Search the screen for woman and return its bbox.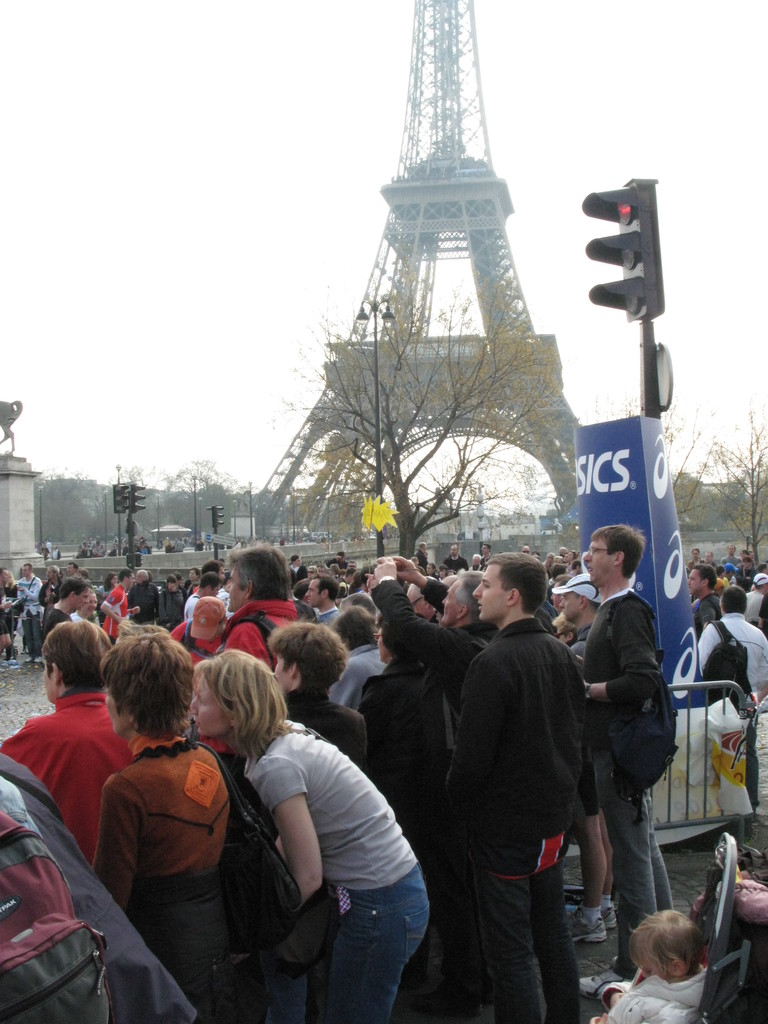
Found: [255, 625, 376, 771].
